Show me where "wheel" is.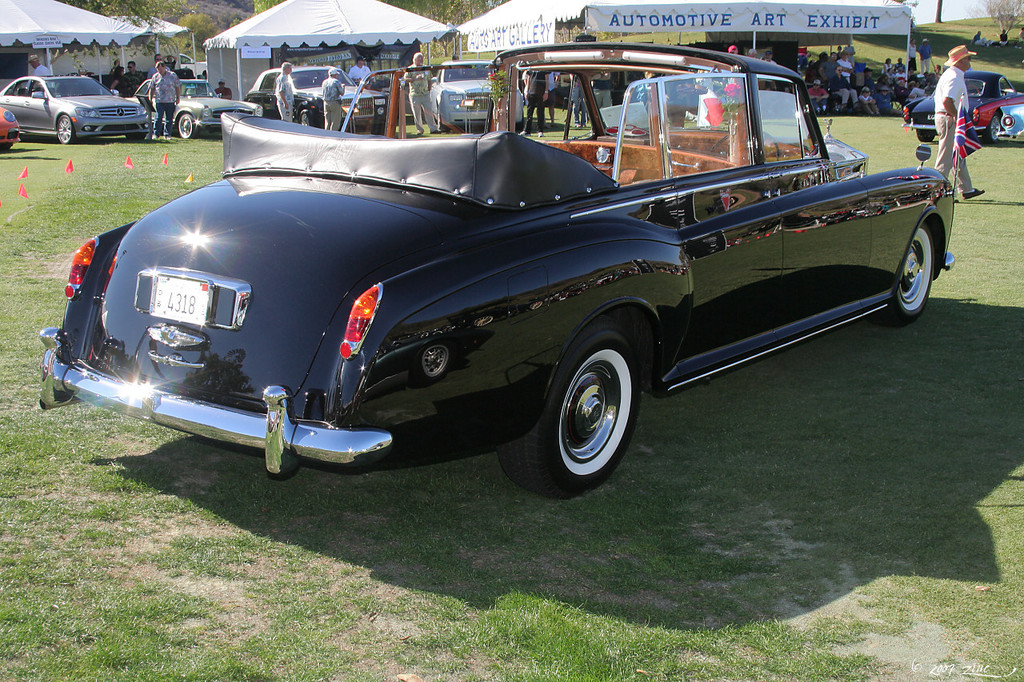
"wheel" is at x1=172, y1=109, x2=196, y2=139.
